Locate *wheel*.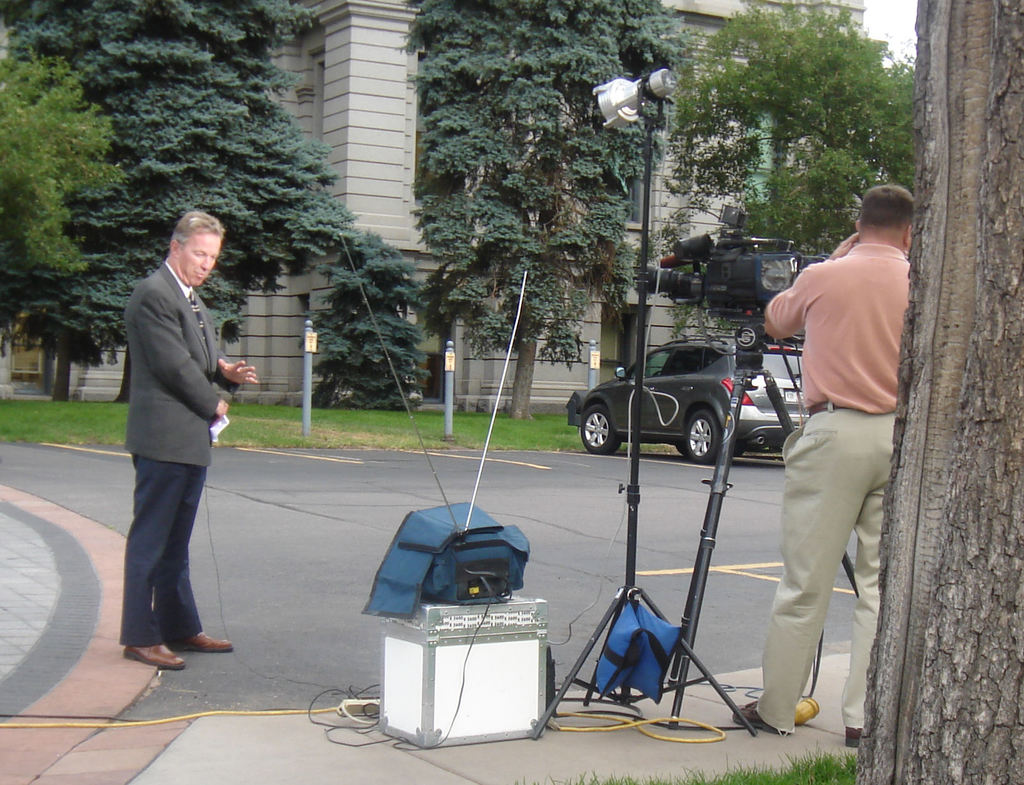
Bounding box: {"x1": 684, "y1": 410, "x2": 723, "y2": 465}.
